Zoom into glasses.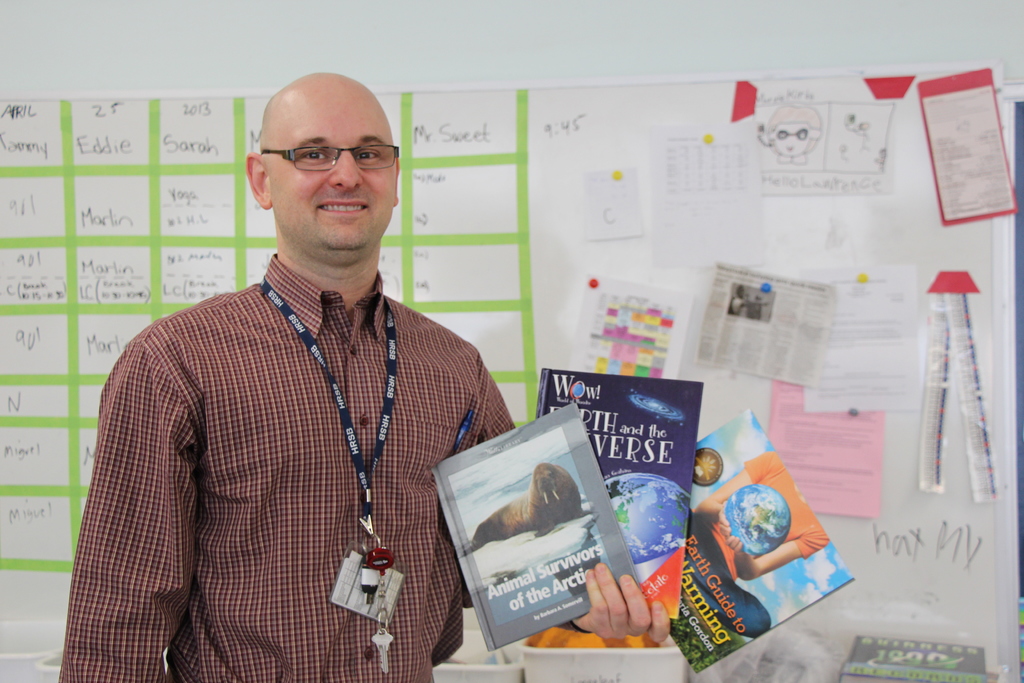
Zoom target: 256,128,393,174.
